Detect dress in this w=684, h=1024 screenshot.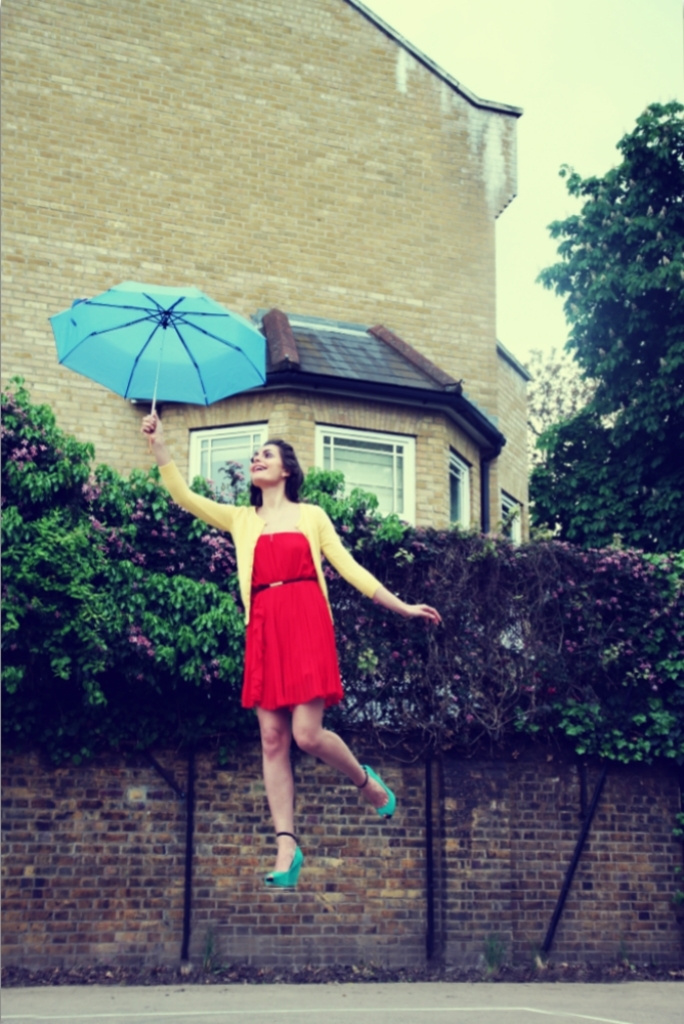
Detection: 197:491:372:716.
